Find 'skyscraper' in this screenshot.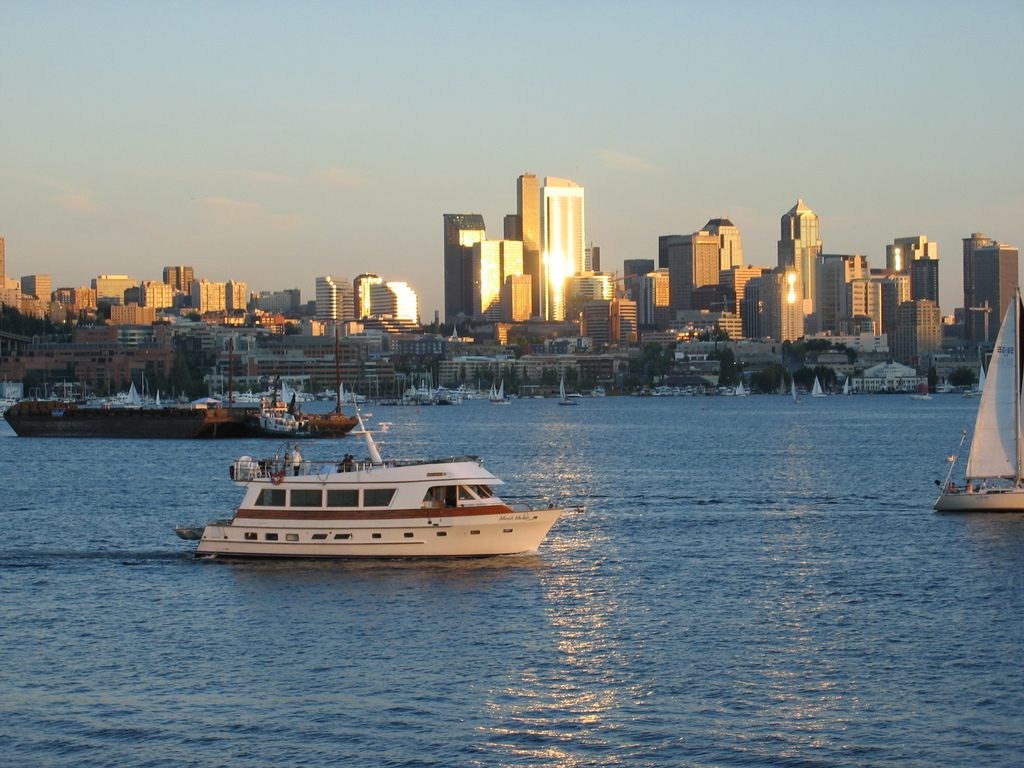
The bounding box for 'skyscraper' is (left=467, top=234, right=532, bottom=321).
